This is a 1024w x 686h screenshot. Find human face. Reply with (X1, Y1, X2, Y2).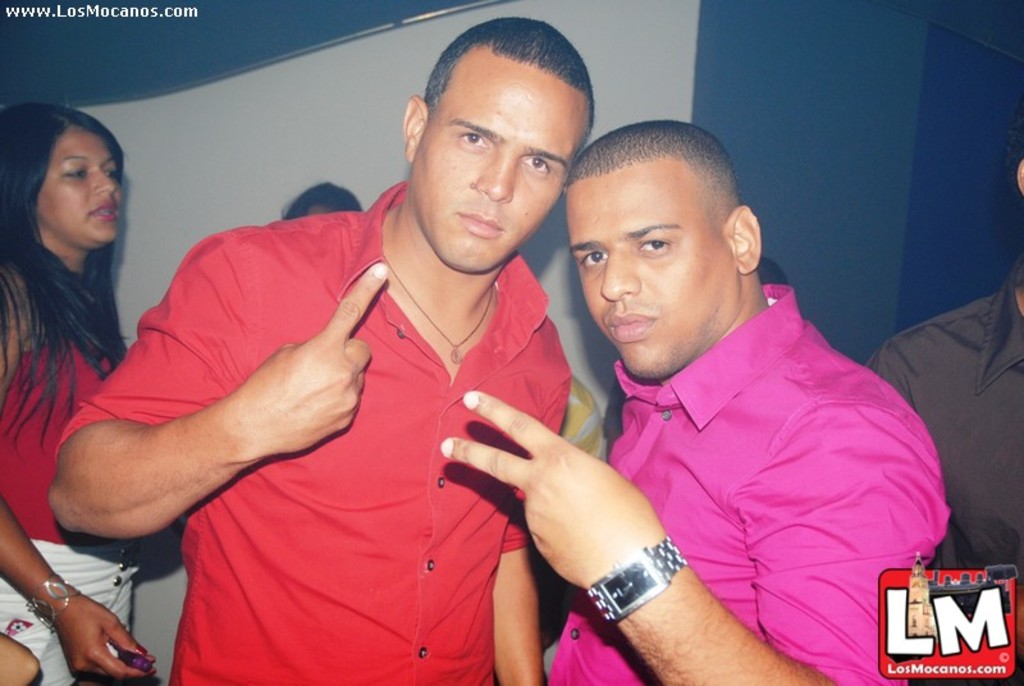
(564, 164, 731, 376).
